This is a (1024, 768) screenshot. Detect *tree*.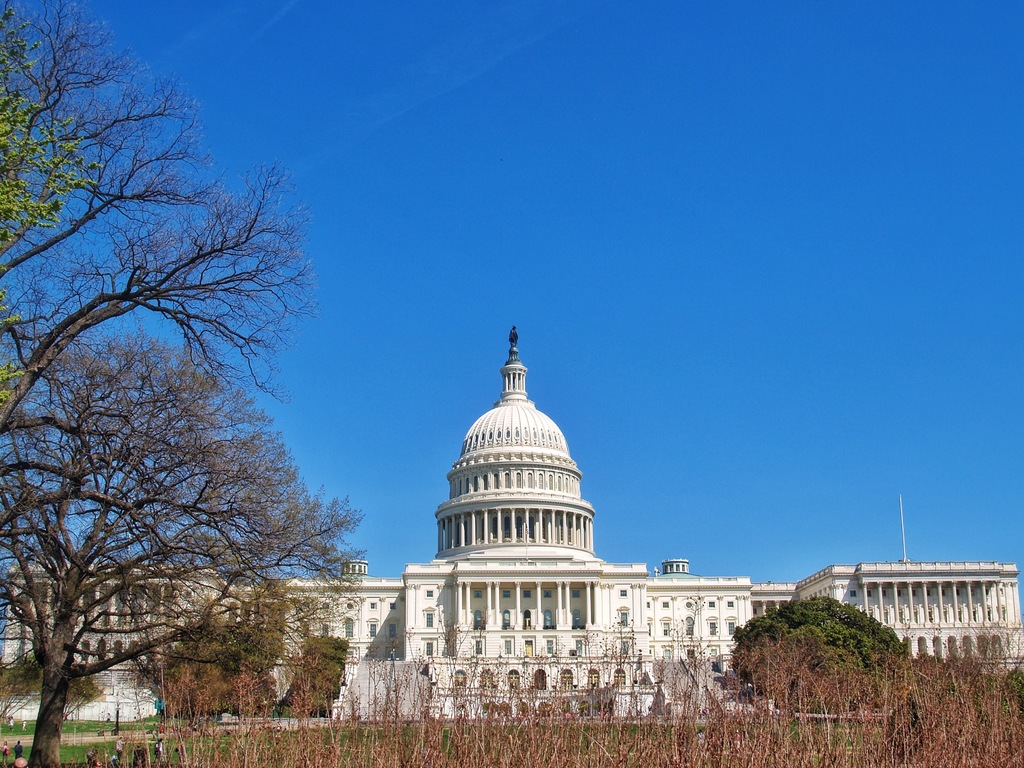
x1=726, y1=590, x2=925, y2=719.
